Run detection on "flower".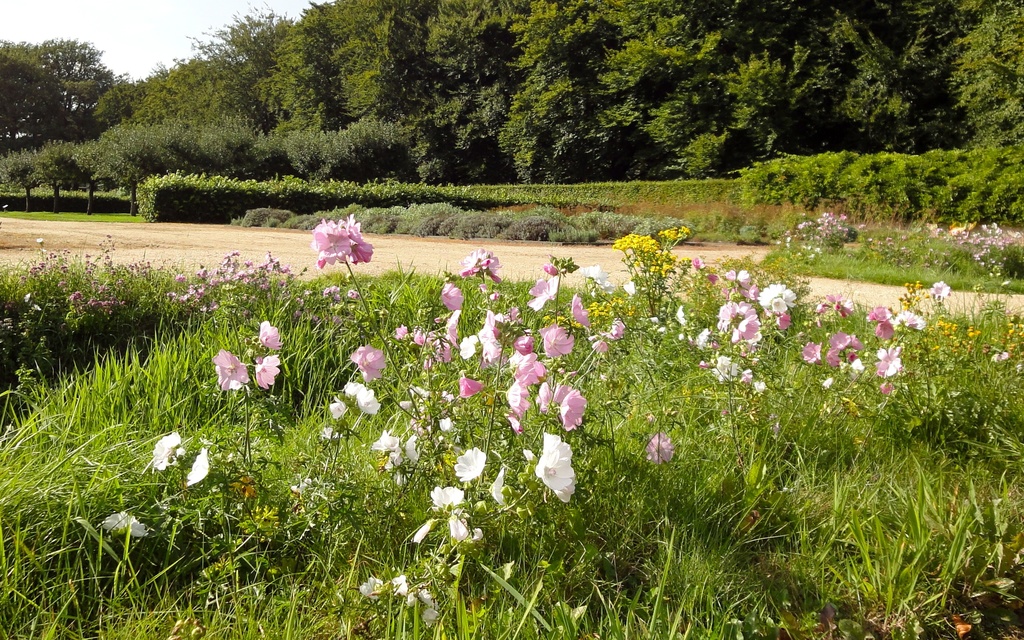
Result: detection(599, 277, 619, 291).
